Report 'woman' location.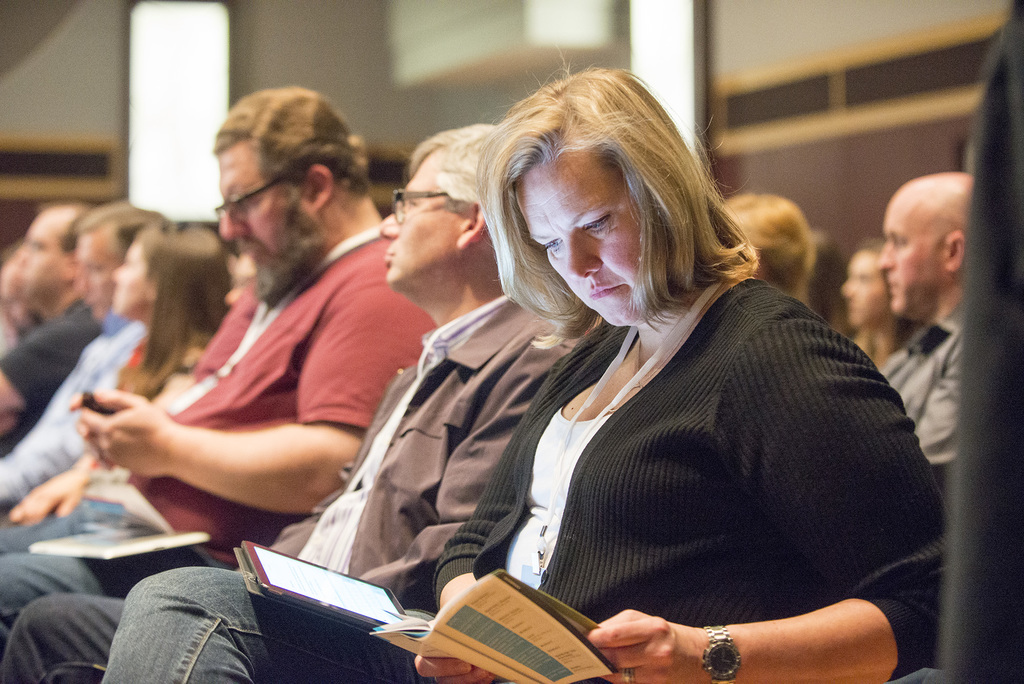
Report: 104 56 953 683.
